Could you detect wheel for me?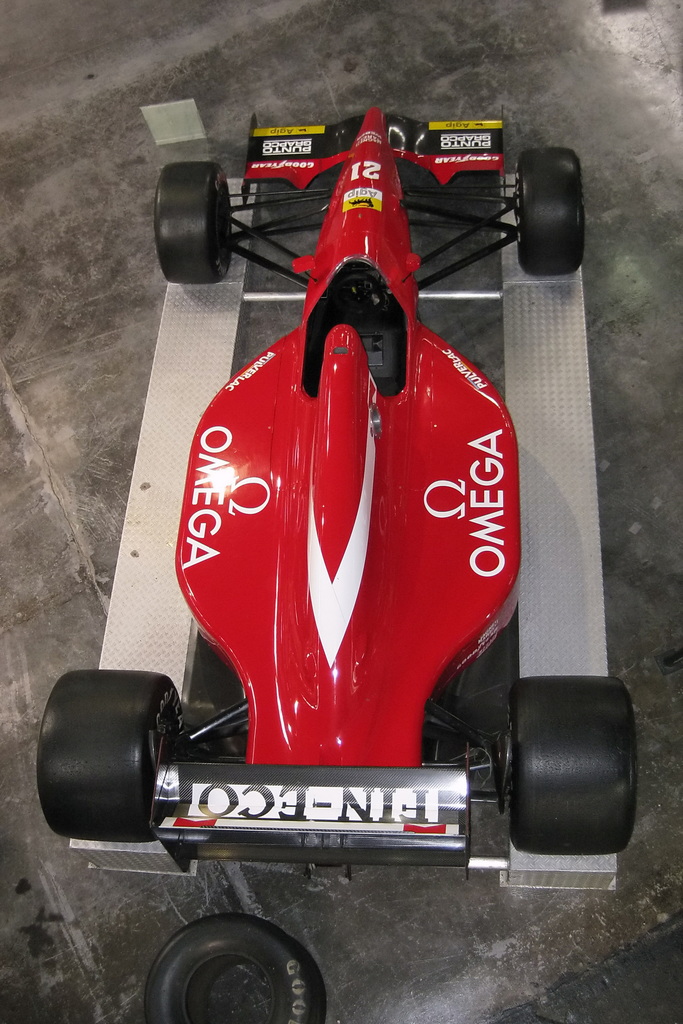
Detection result: 518/147/595/282.
